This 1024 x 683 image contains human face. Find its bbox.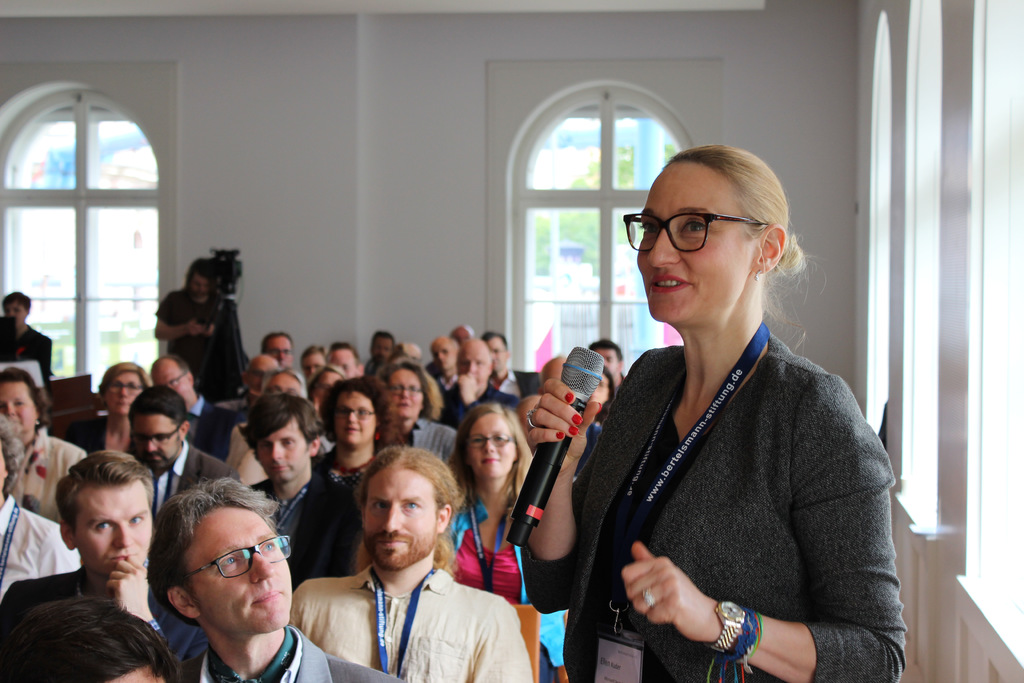
<bbox>154, 366, 189, 404</bbox>.
